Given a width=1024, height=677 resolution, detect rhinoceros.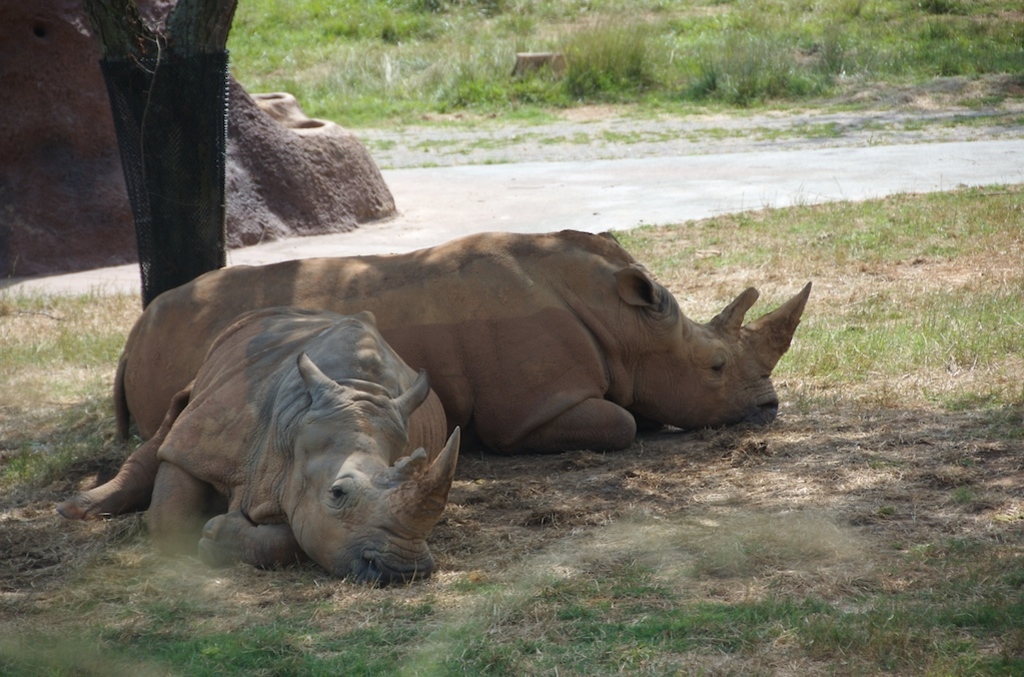
{"left": 106, "top": 226, "right": 807, "bottom": 482}.
